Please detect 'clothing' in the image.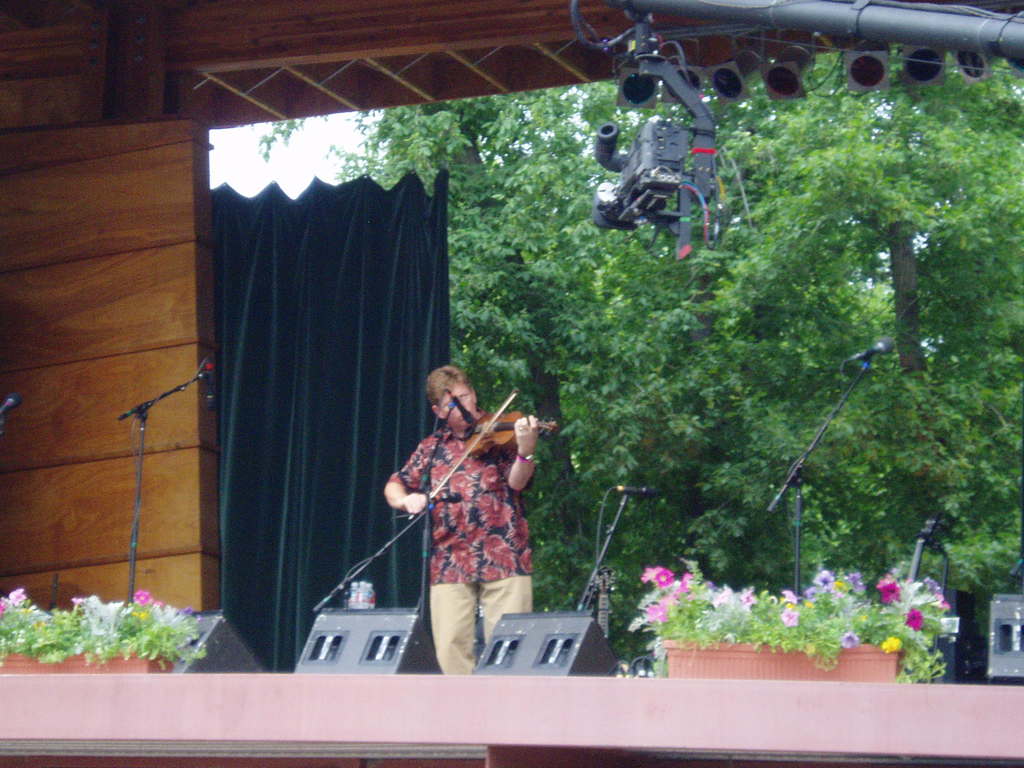
{"x1": 390, "y1": 404, "x2": 538, "y2": 671}.
